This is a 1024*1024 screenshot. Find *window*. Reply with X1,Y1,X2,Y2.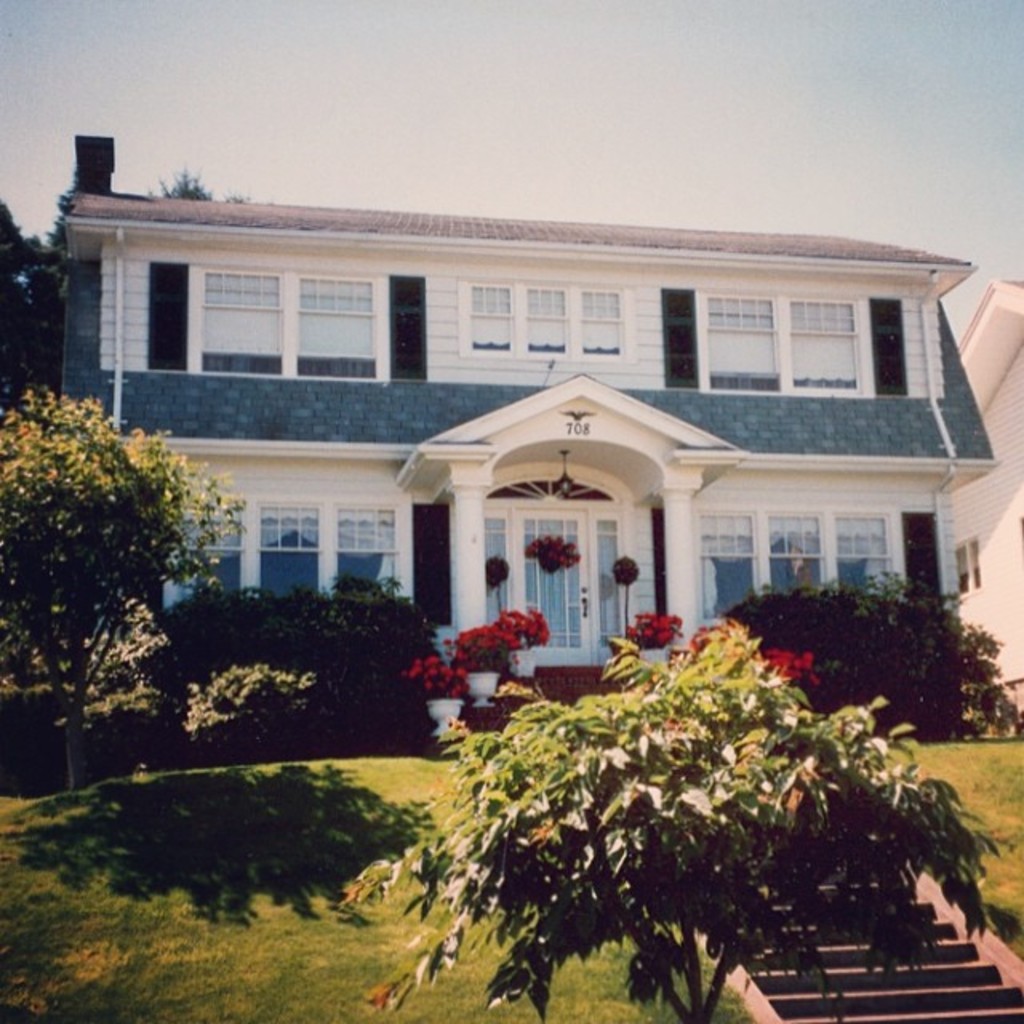
206,267,283,381.
